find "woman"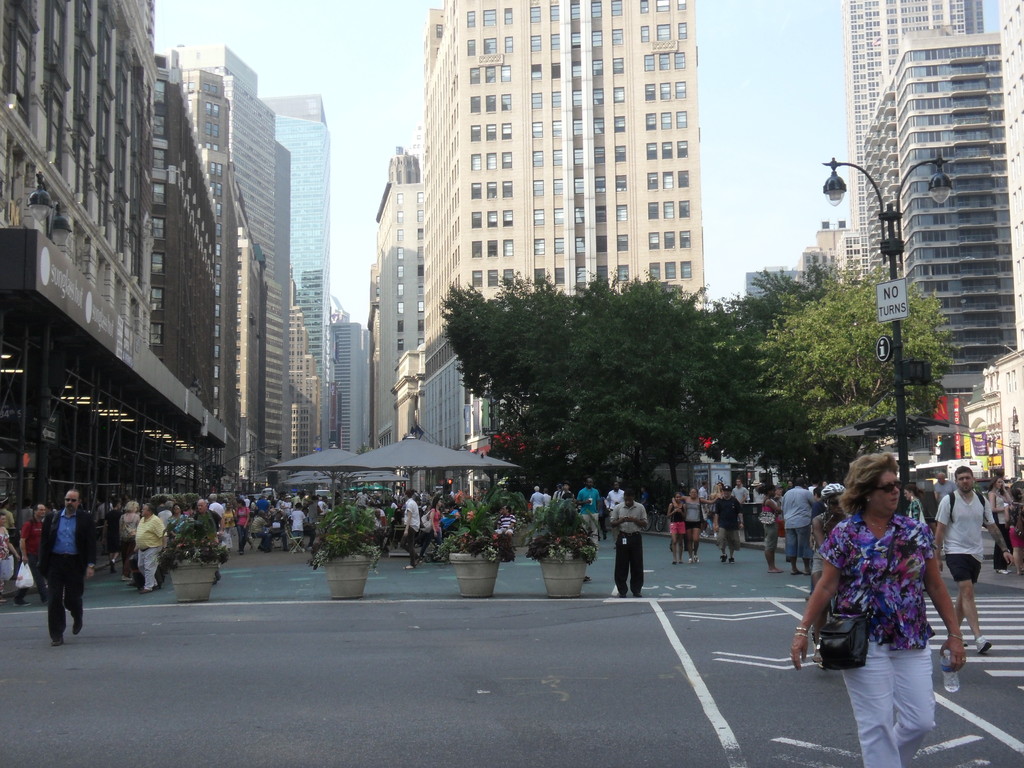
<bbox>672, 488, 718, 563</bbox>
